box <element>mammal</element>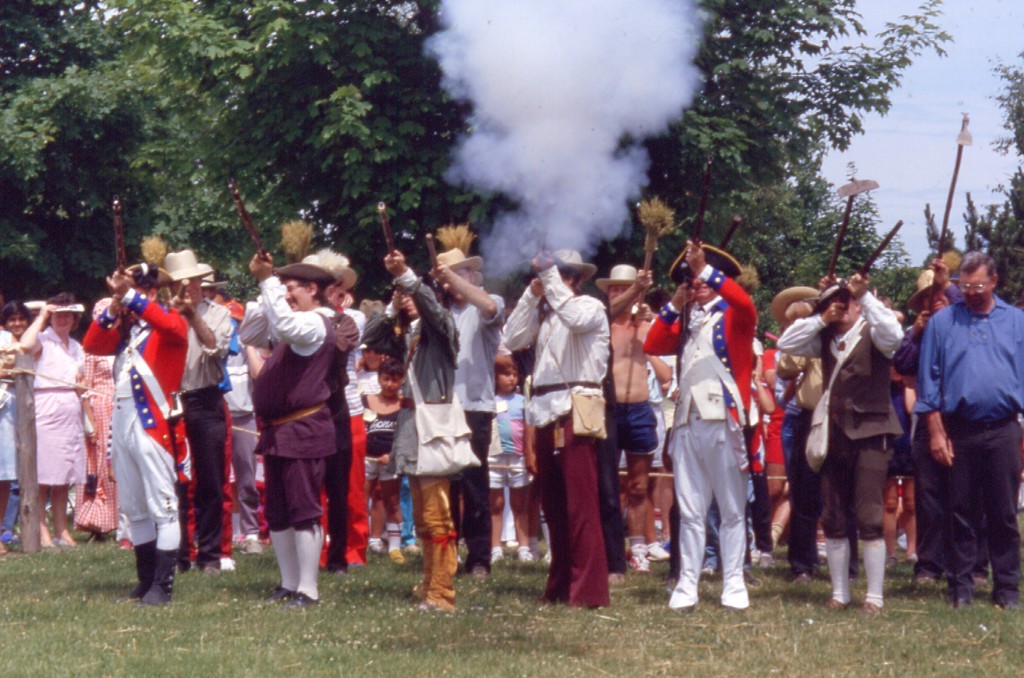
rect(1, 297, 33, 348)
